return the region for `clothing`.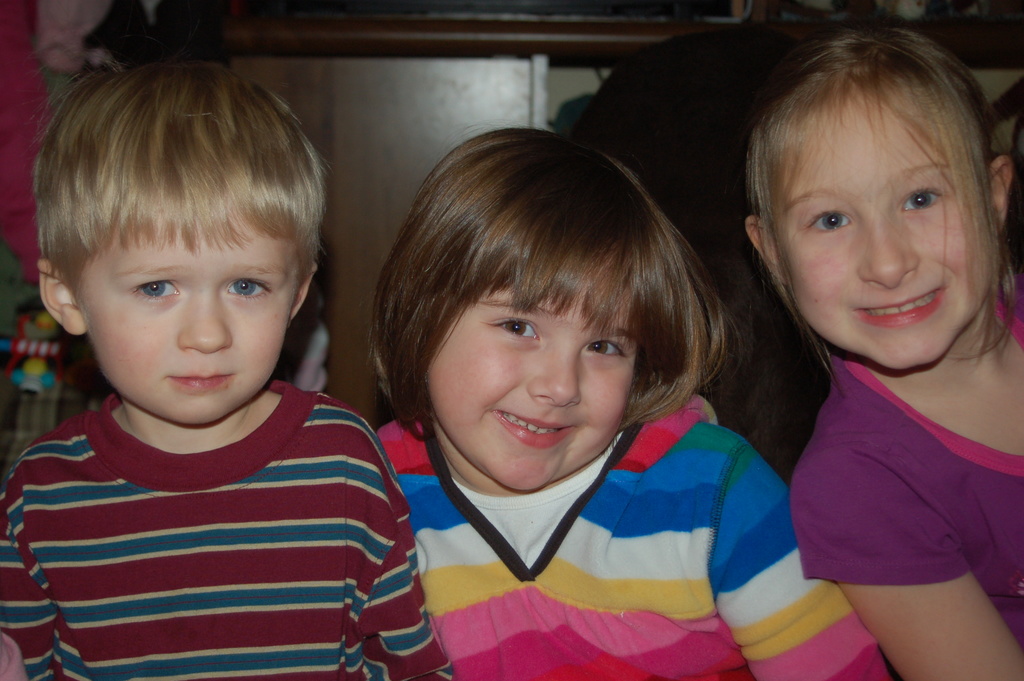
x1=8, y1=348, x2=420, y2=665.
